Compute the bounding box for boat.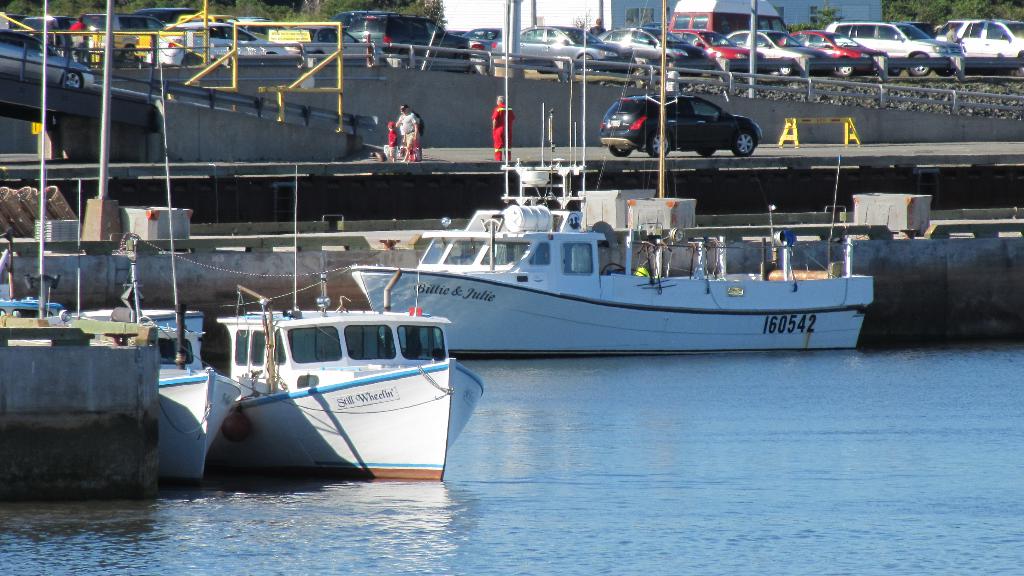
x1=161 y1=69 x2=245 y2=485.
